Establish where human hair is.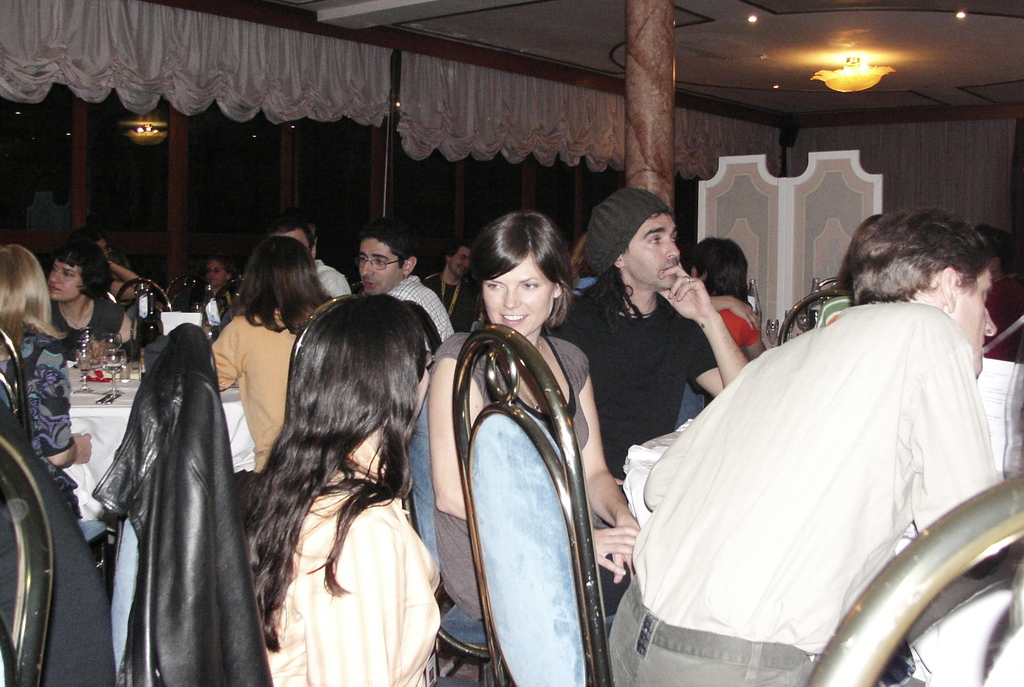
Established at bbox=(465, 201, 573, 327).
